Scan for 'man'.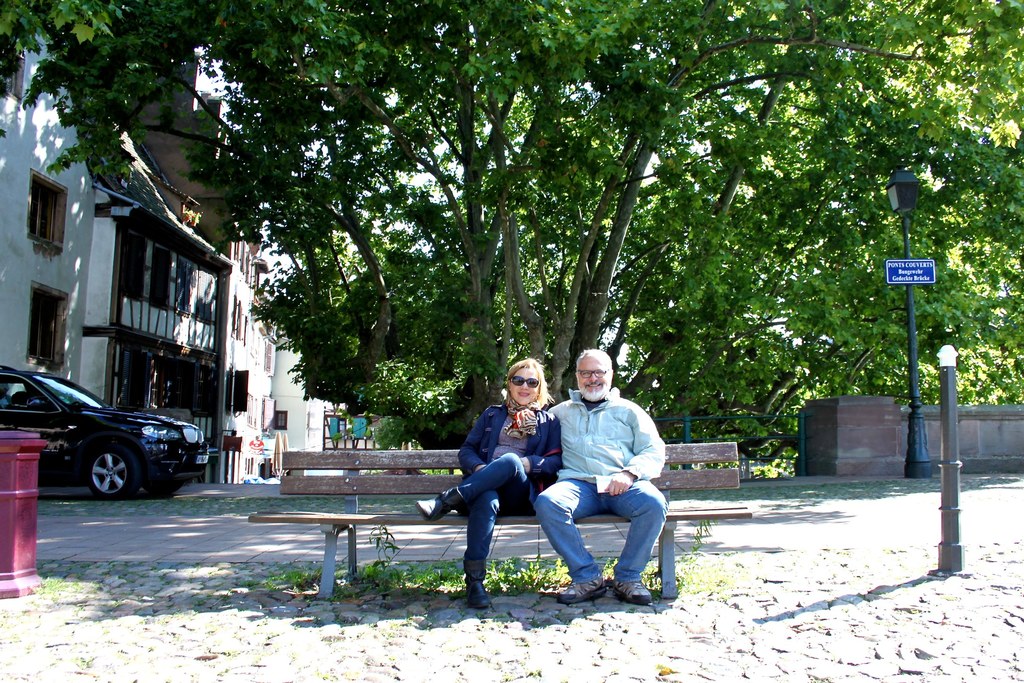
Scan result: bbox=(532, 343, 671, 608).
